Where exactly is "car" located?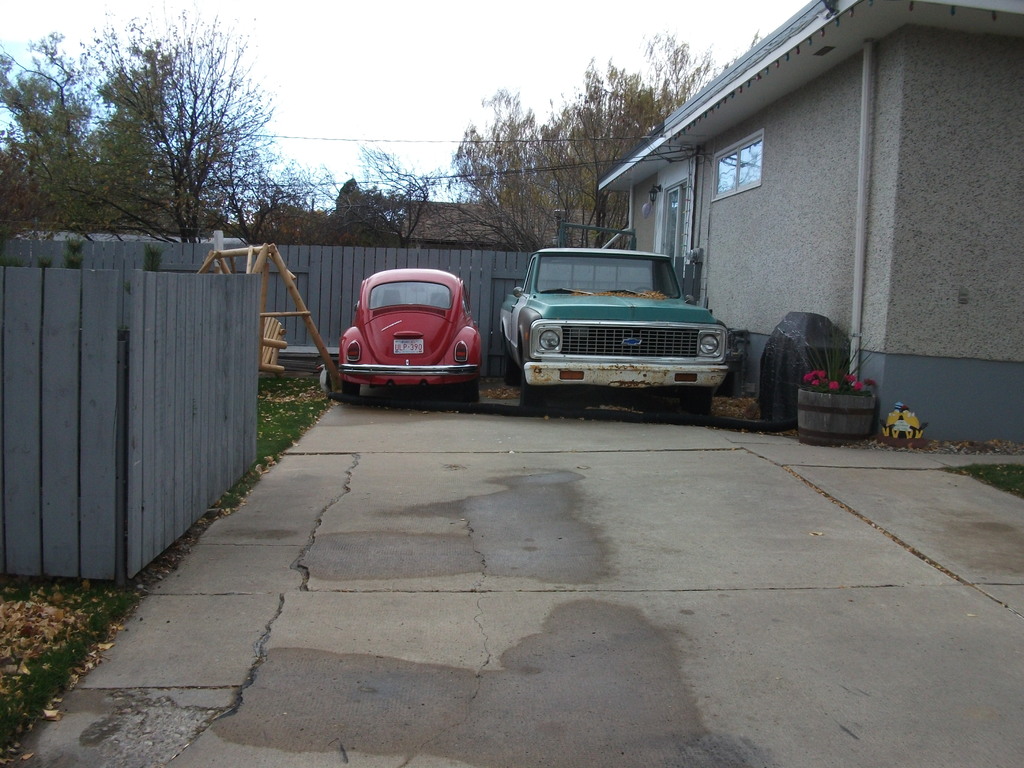
Its bounding box is [left=502, top=247, right=731, bottom=407].
